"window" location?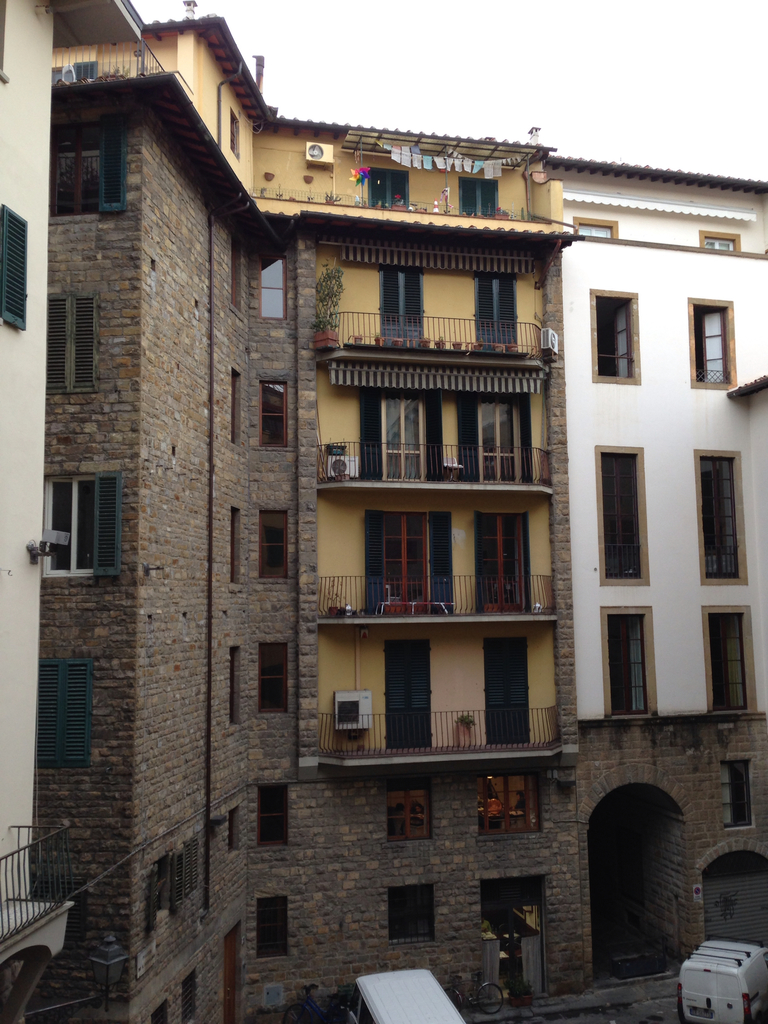
bbox=(381, 783, 436, 840)
